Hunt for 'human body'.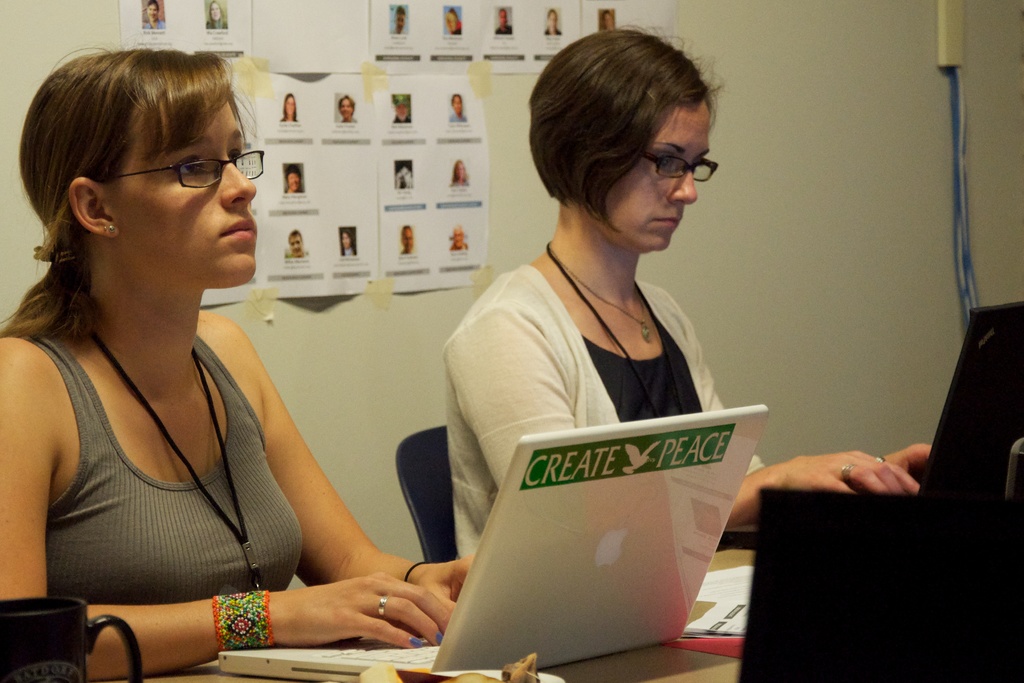
Hunted down at <bbox>451, 160, 468, 186</bbox>.
